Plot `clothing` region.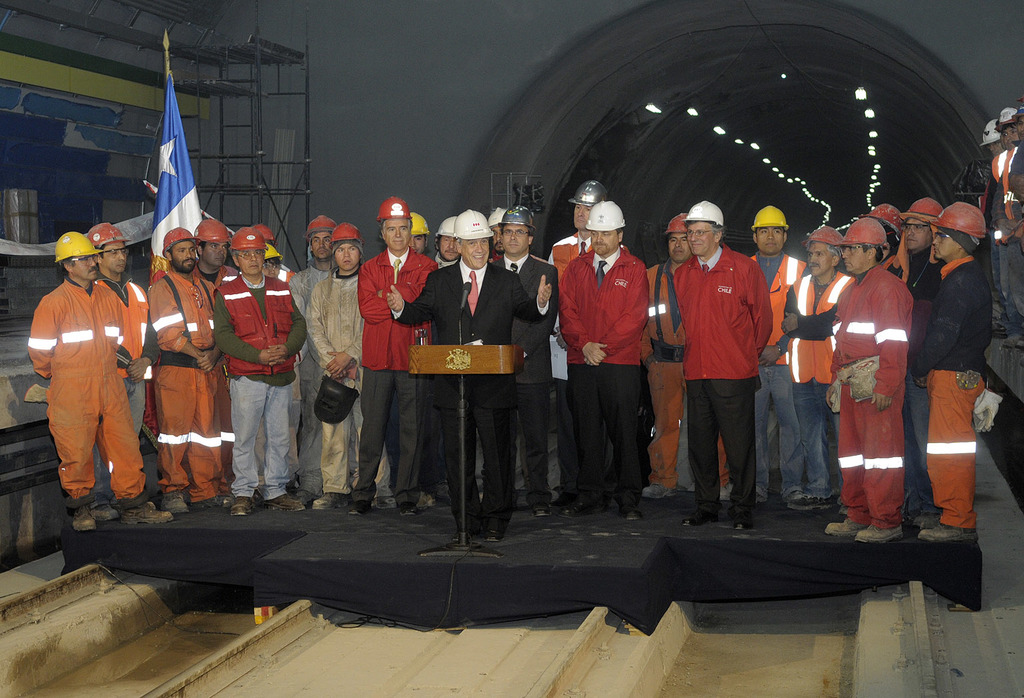
Plotted at <box>357,244,437,496</box>.
